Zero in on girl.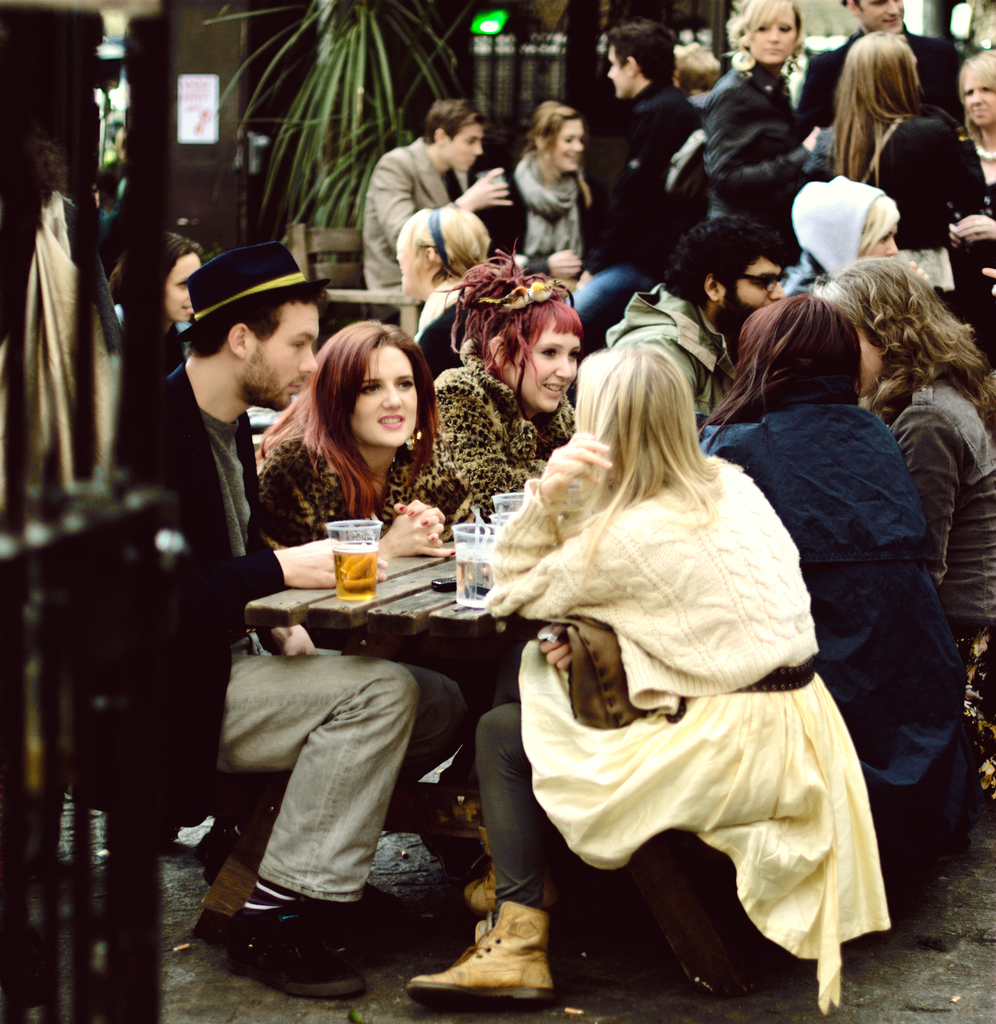
Zeroed in: <bbox>692, 299, 967, 788</bbox>.
